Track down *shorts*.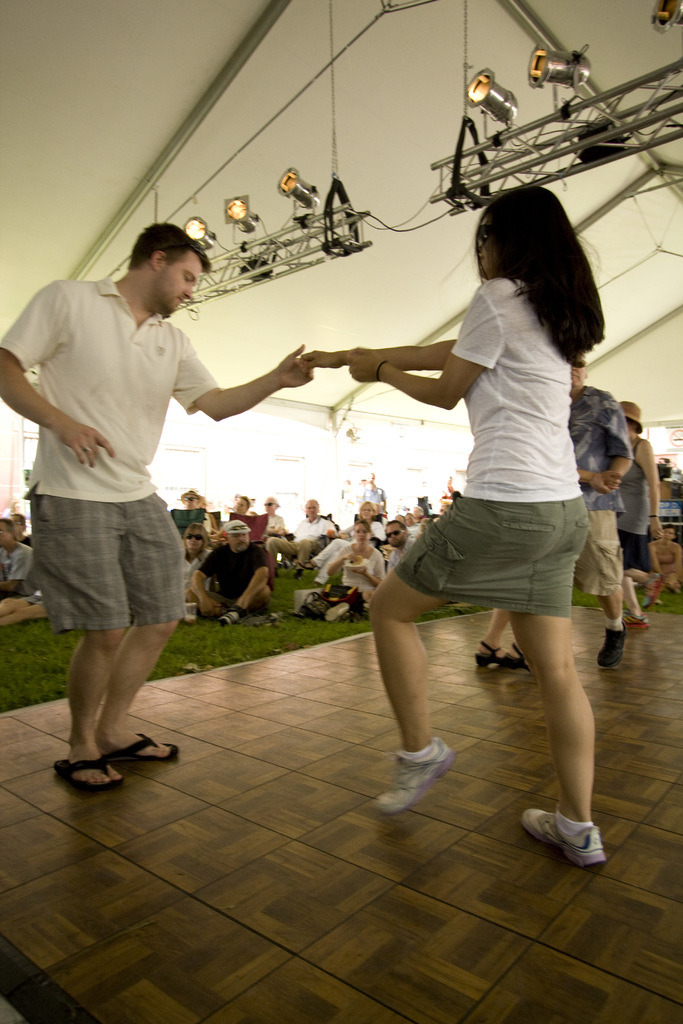
Tracked to Rect(268, 536, 317, 565).
